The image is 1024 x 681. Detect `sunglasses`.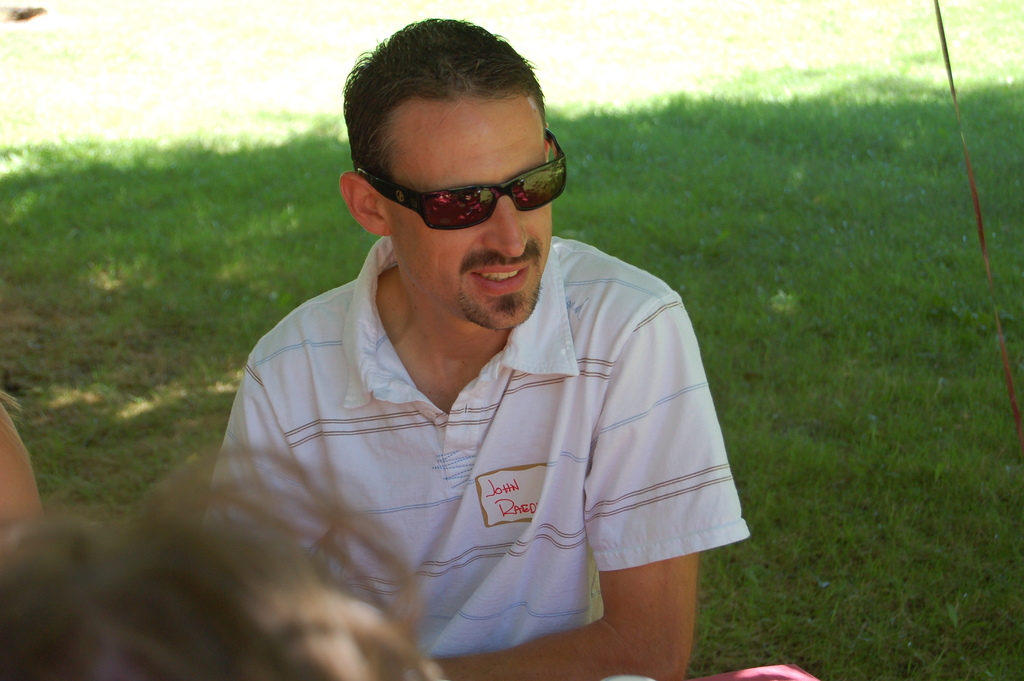
Detection: BBox(354, 127, 565, 229).
